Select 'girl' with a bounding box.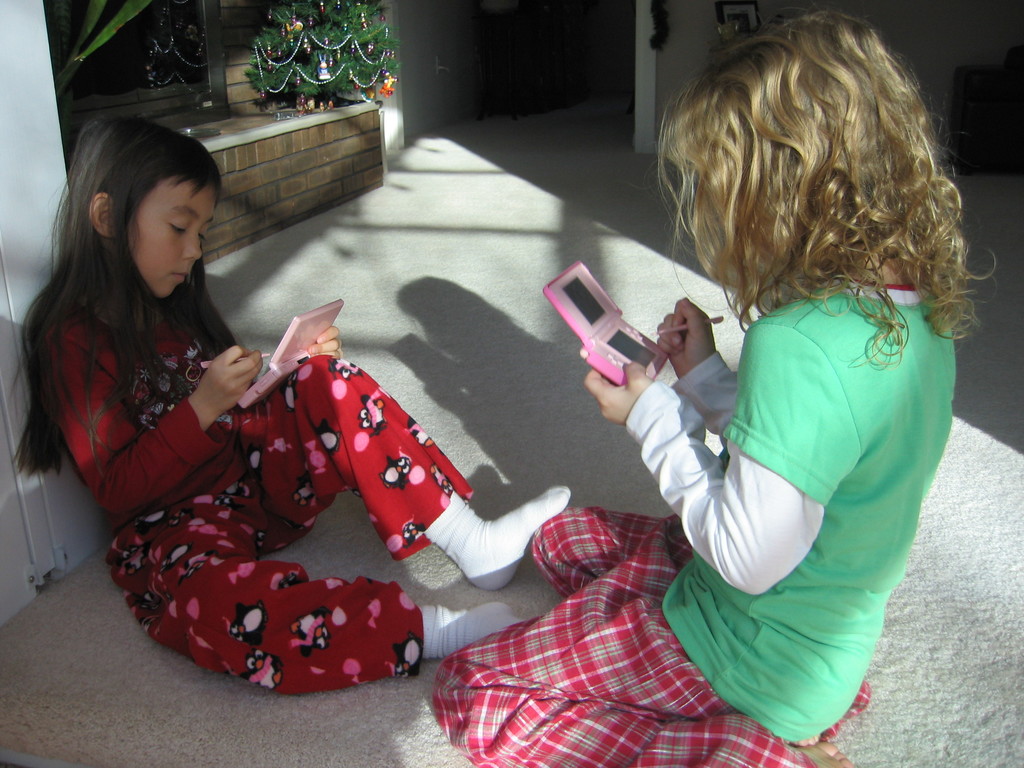
Rect(17, 119, 573, 701).
